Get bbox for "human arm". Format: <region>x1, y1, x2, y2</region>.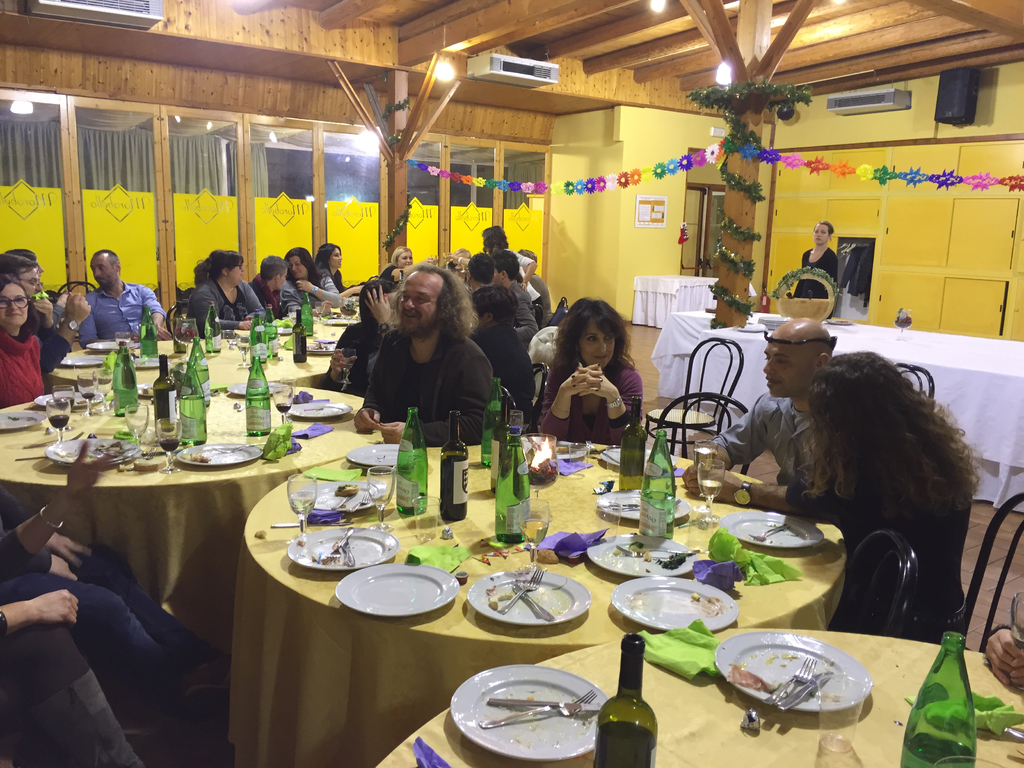
<region>682, 465, 822, 519</region>.
